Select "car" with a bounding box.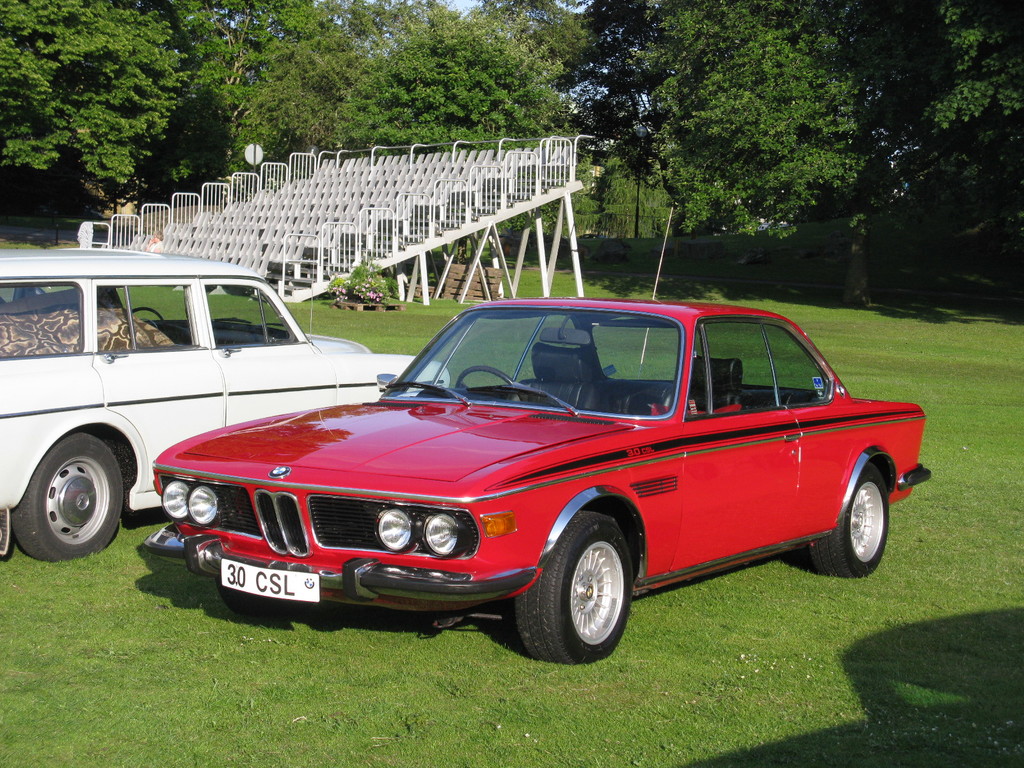
<bbox>0, 245, 449, 560</bbox>.
